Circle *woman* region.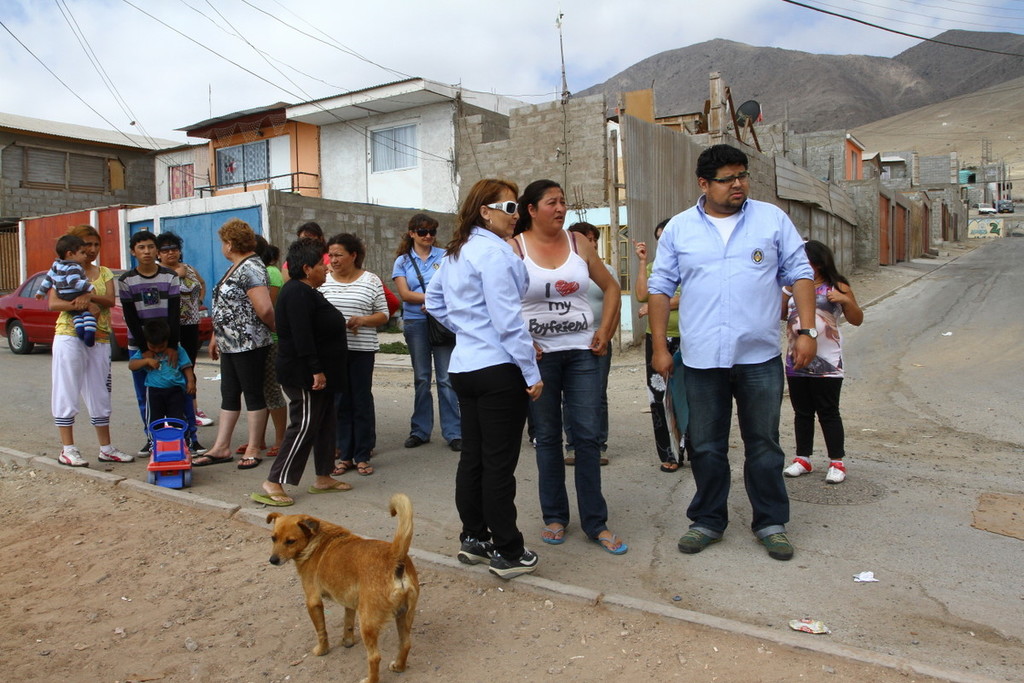
Region: <bbox>51, 219, 138, 473</bbox>.
